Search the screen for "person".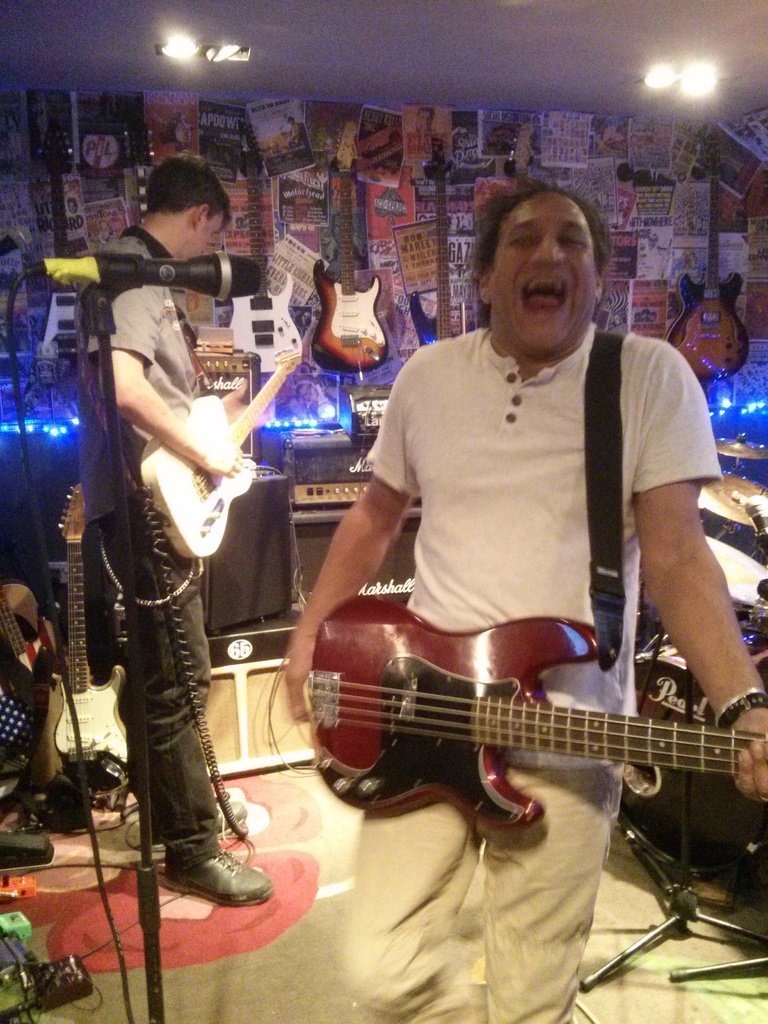
Found at [left=291, top=176, right=767, bottom=1023].
